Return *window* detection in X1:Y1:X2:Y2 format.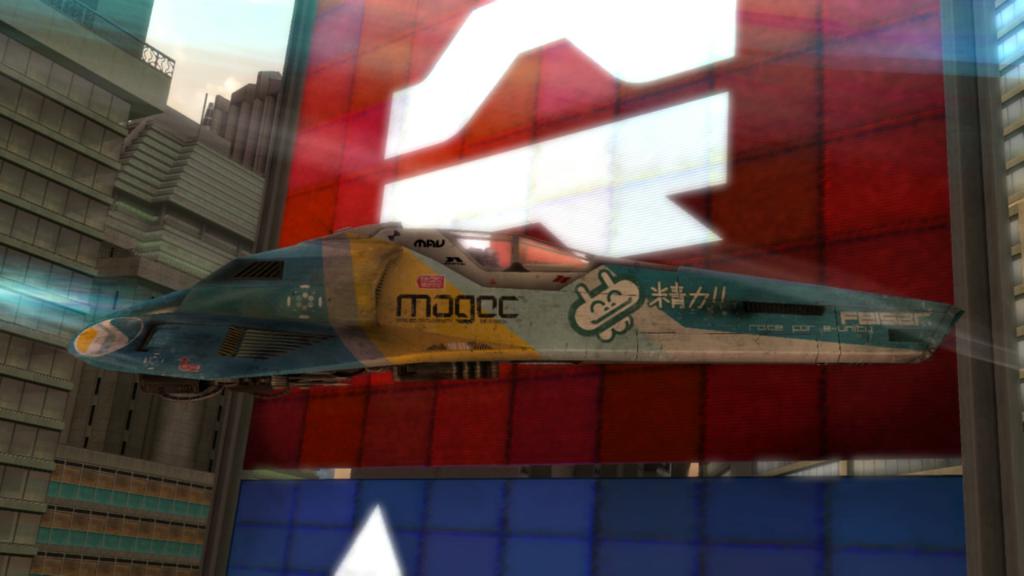
1009:134:1023:162.
